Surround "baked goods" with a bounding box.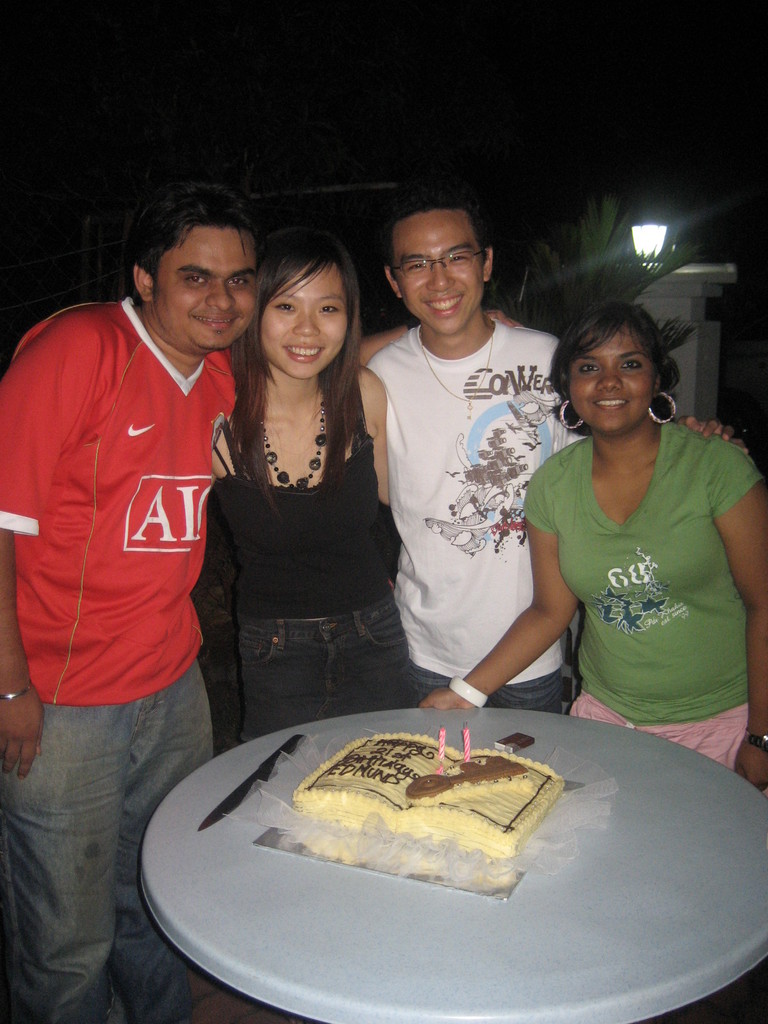
287:732:567:863.
